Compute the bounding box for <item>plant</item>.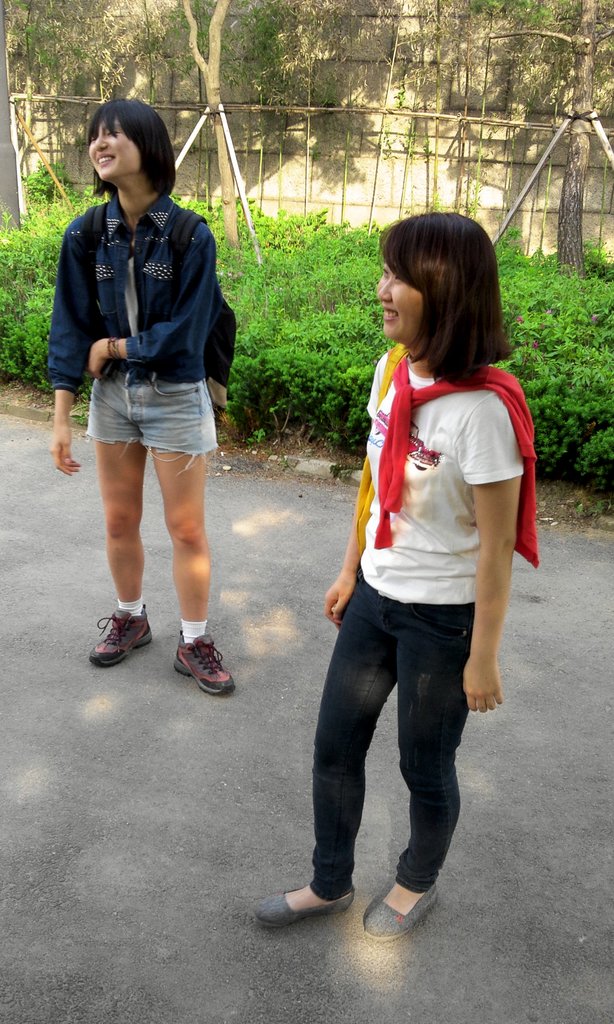
{"left": 1, "top": 285, "right": 51, "bottom": 388}.
